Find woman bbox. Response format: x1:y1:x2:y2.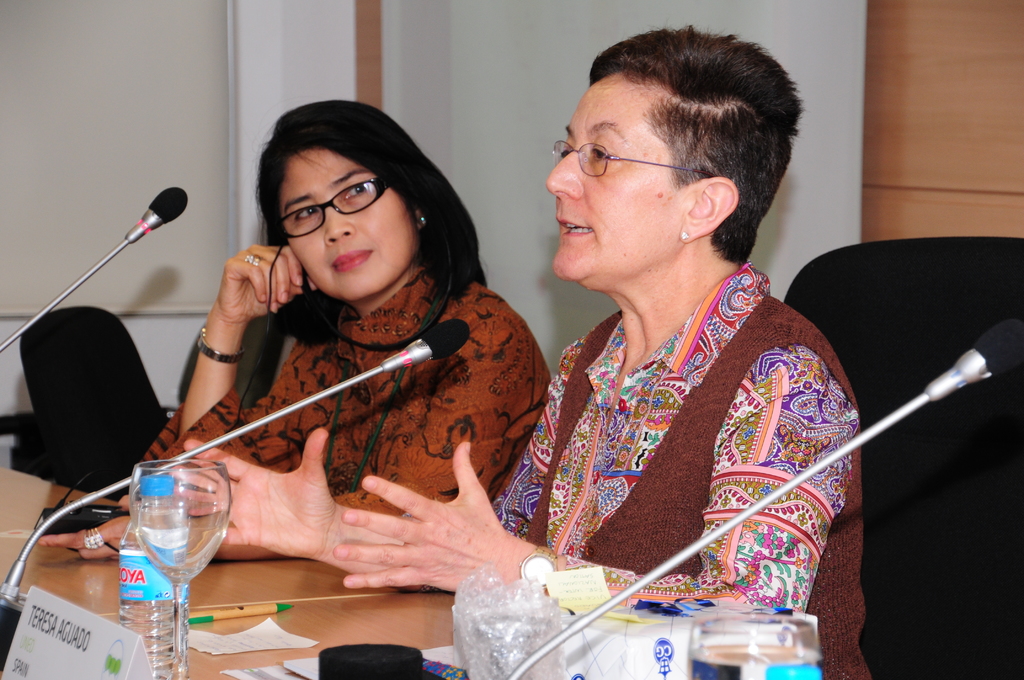
41:88:570:574.
